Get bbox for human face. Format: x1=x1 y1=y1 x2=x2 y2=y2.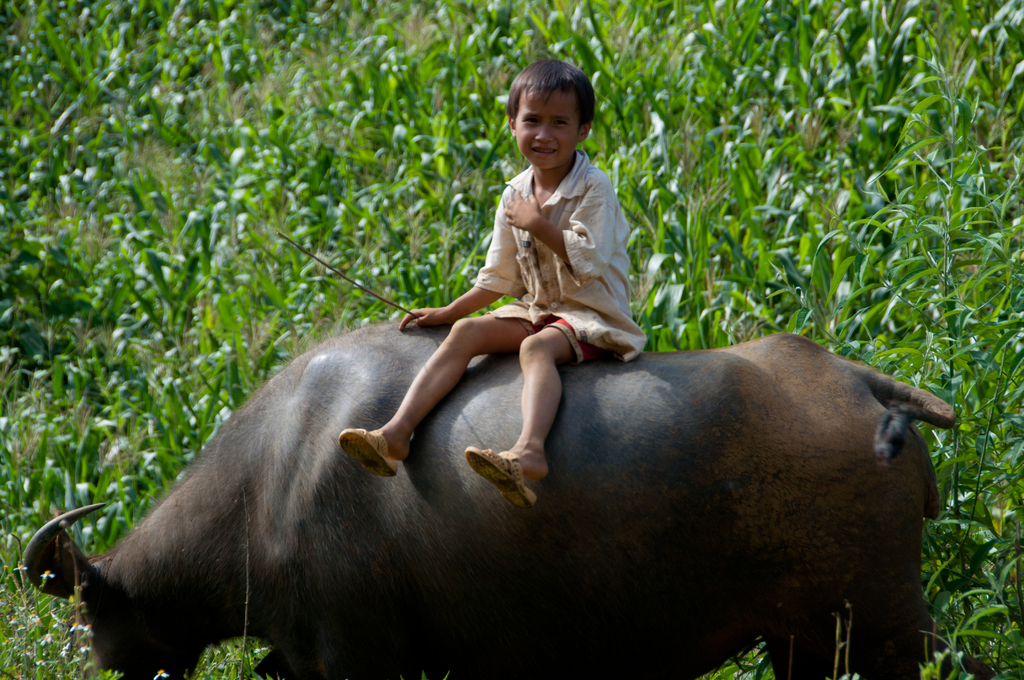
x1=512 y1=89 x2=580 y2=171.
